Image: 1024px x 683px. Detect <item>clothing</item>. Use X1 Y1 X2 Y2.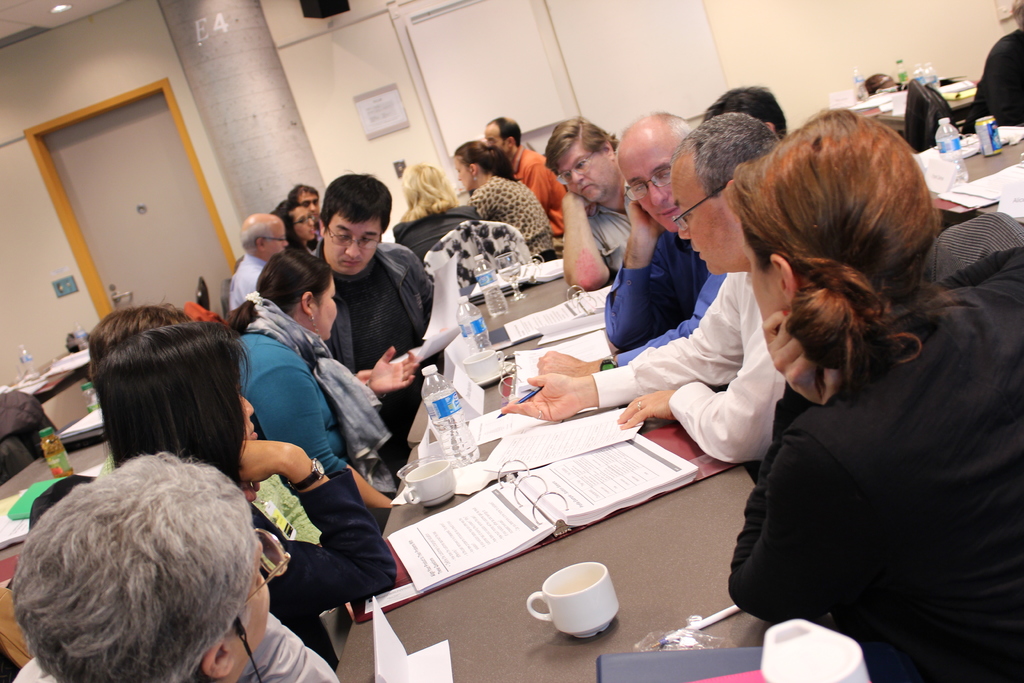
572 192 641 277.
